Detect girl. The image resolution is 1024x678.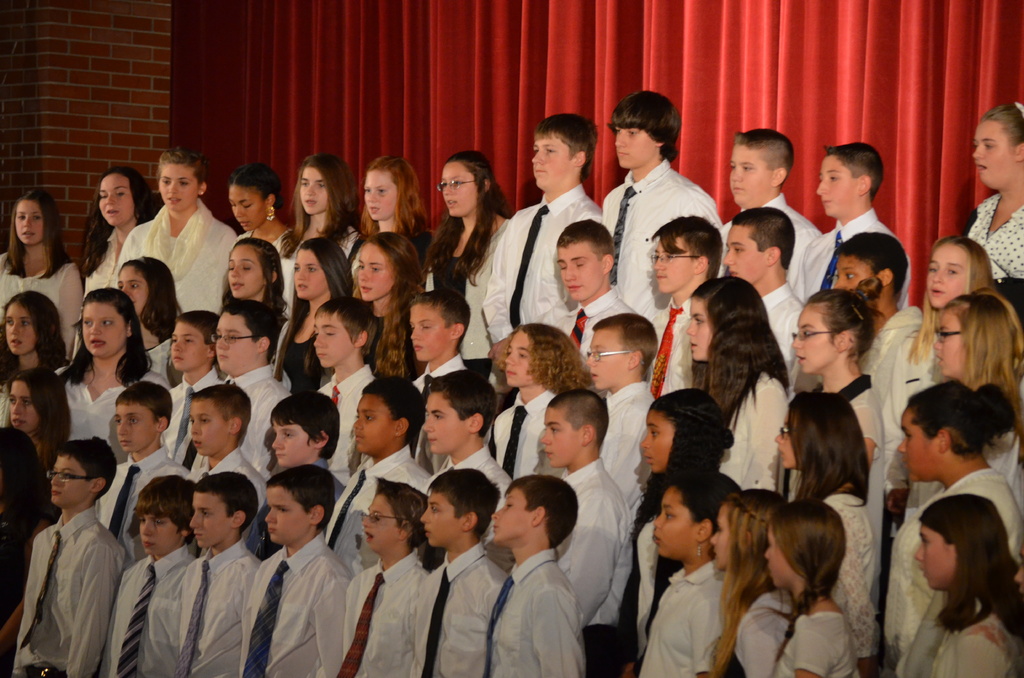
897 236 993 419.
